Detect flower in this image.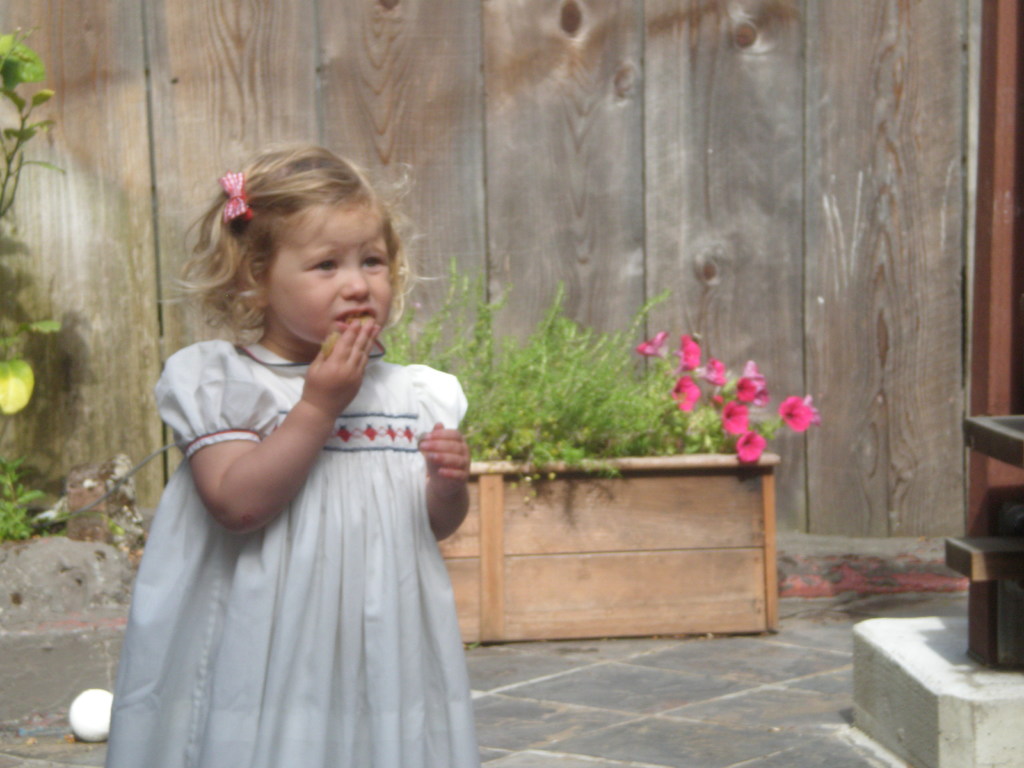
Detection: [737,430,768,461].
